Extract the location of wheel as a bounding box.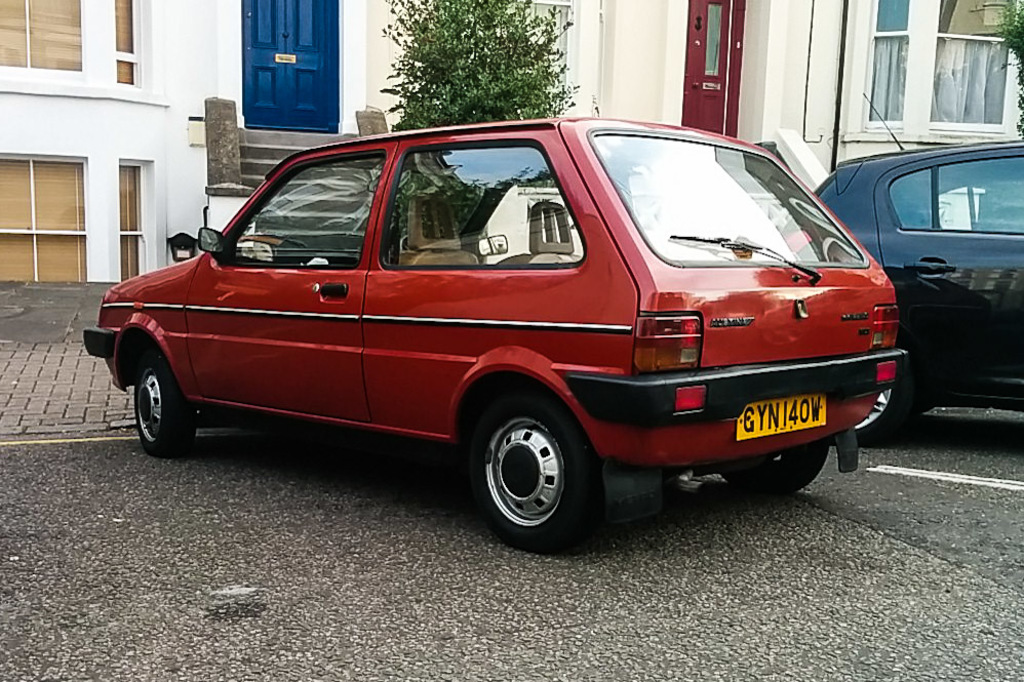
134,357,204,466.
